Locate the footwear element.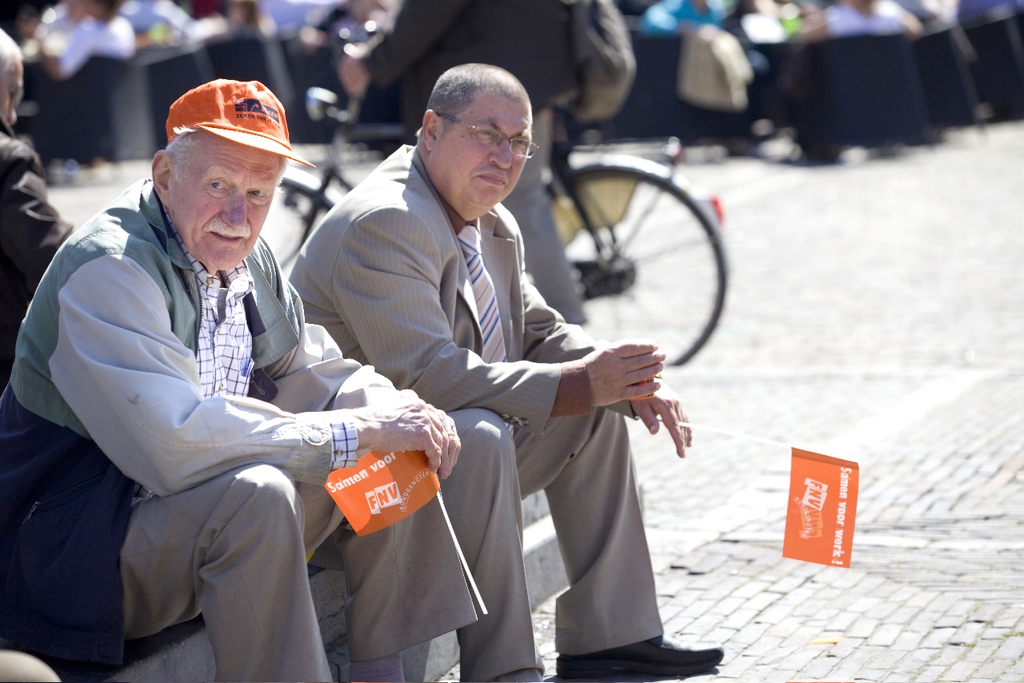
Element bbox: {"left": 553, "top": 633, "right": 723, "bottom": 681}.
